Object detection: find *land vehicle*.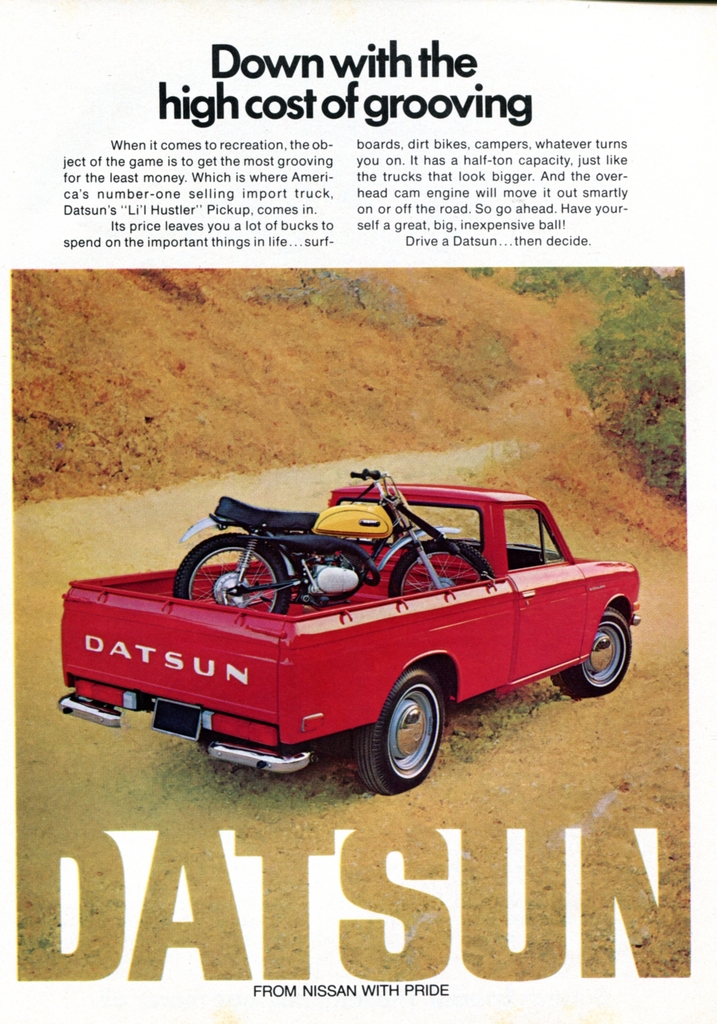
bbox=(180, 467, 495, 612).
